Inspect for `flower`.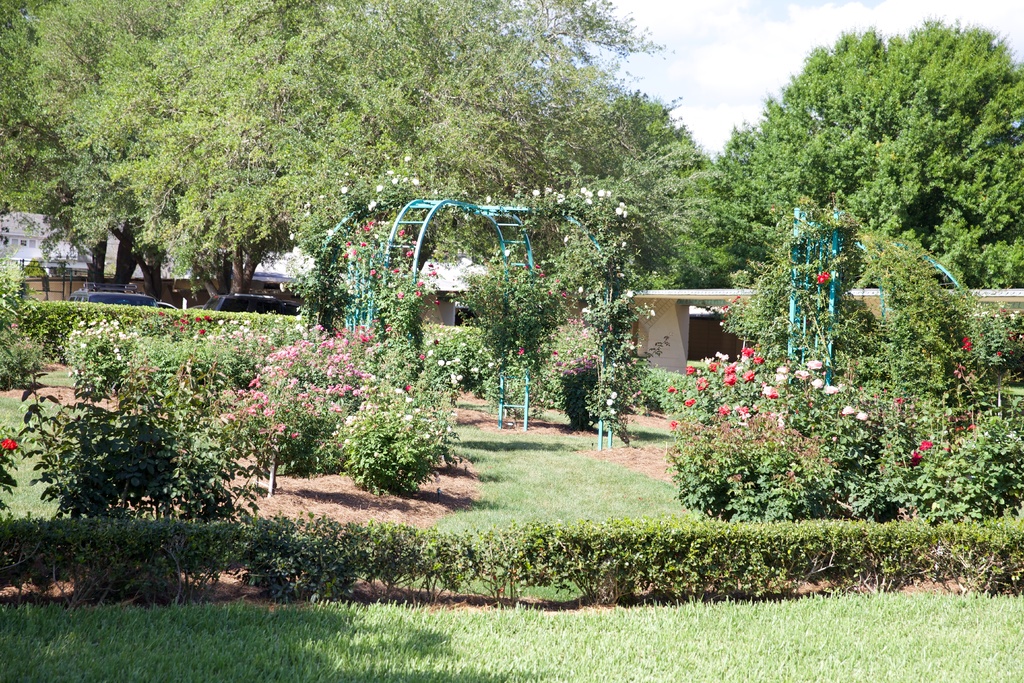
Inspection: 289, 229, 298, 241.
